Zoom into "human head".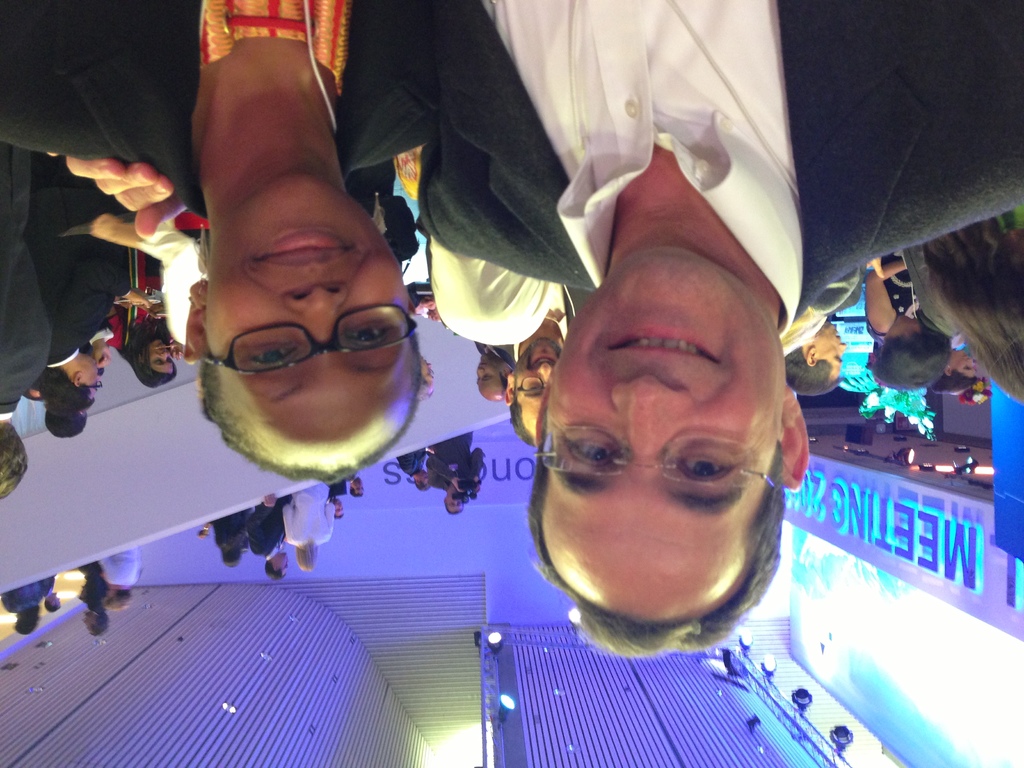
Zoom target: bbox=(40, 356, 99, 416).
